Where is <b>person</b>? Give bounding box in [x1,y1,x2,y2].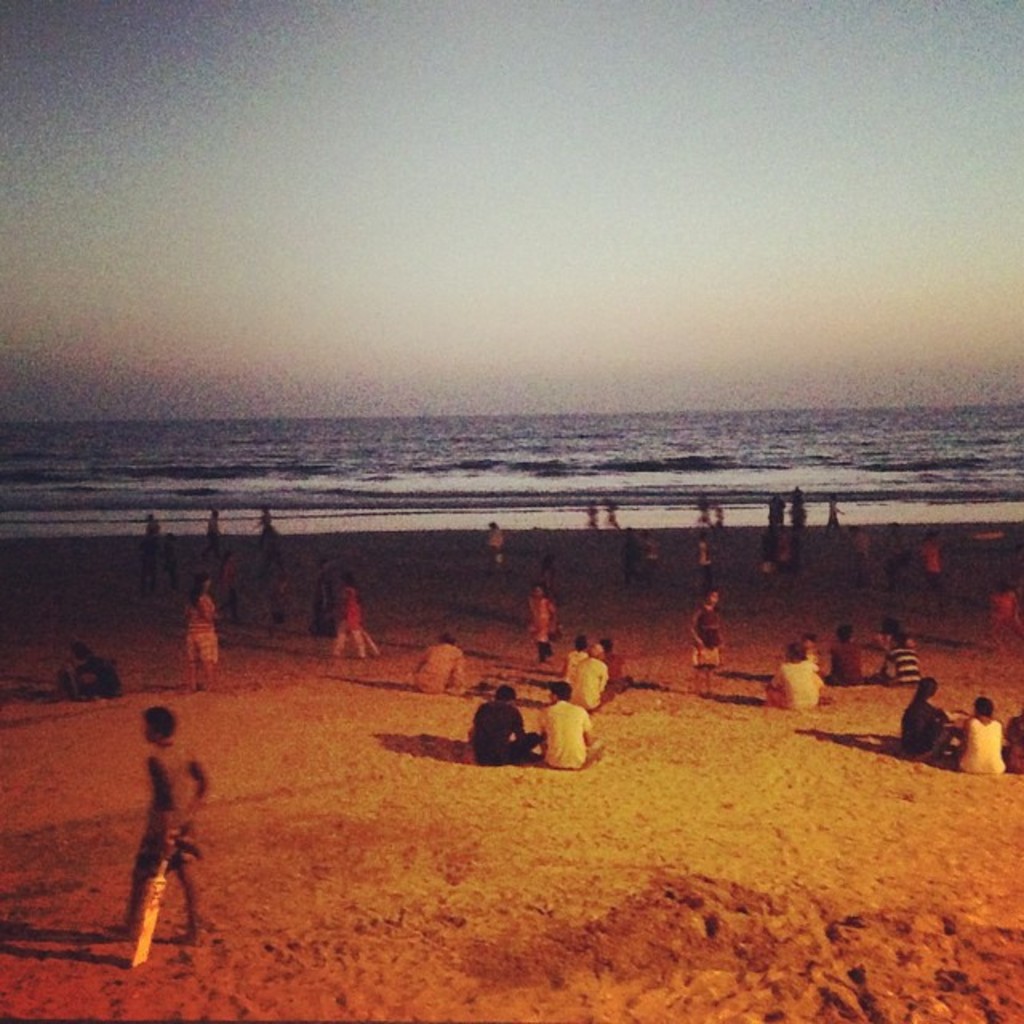
[688,590,717,698].
